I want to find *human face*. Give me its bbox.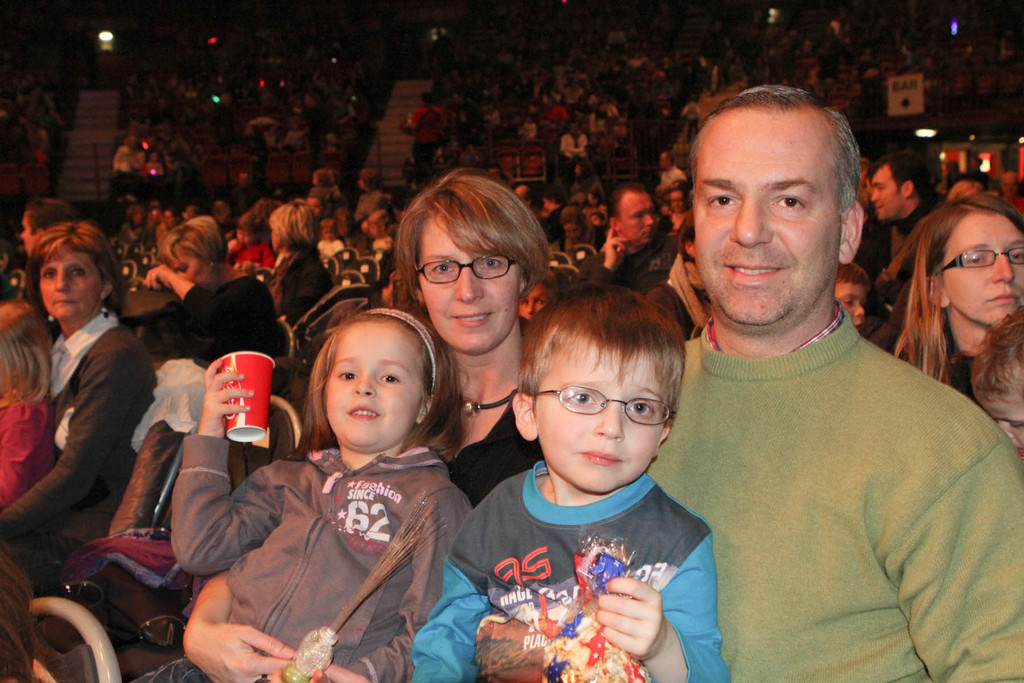
[42, 244, 100, 319].
